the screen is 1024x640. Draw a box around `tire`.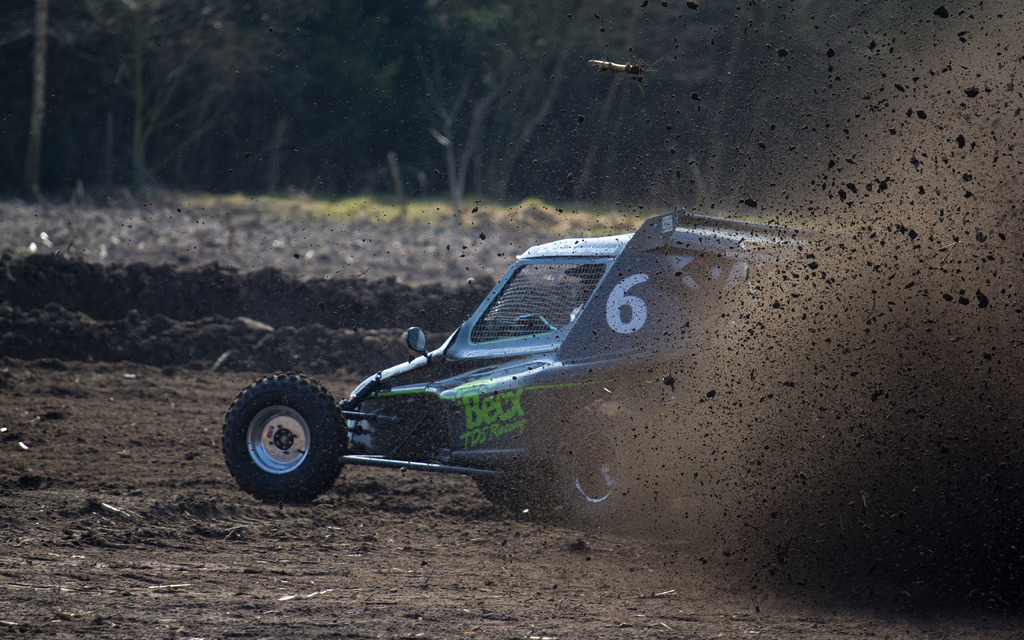
[left=478, top=479, right=550, bottom=509].
